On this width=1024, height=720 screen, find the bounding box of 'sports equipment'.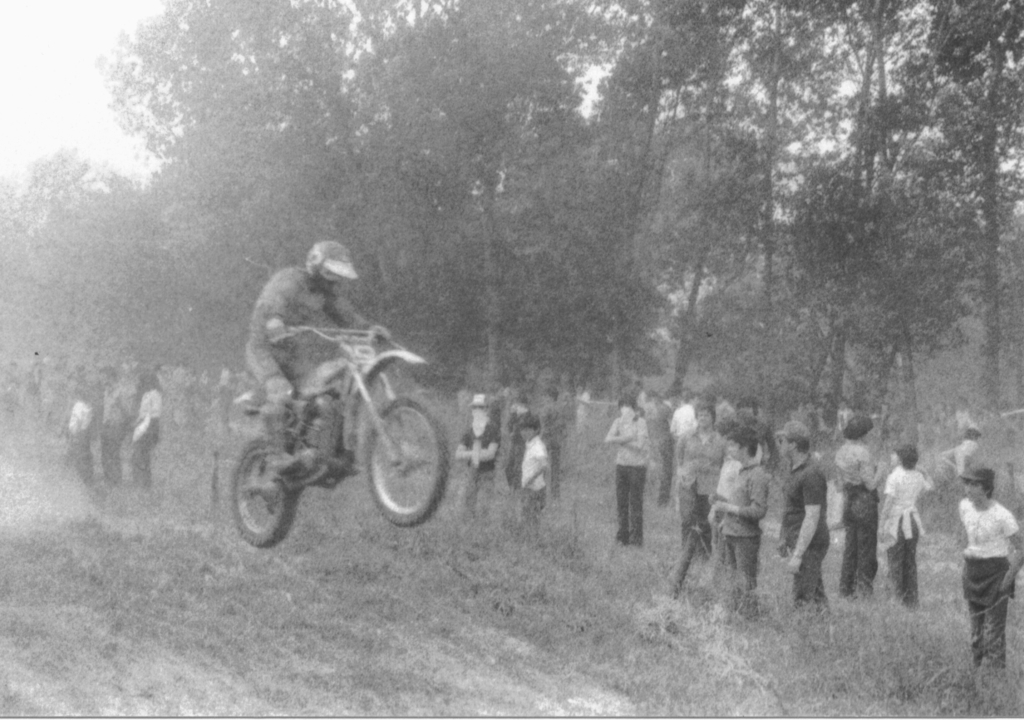
Bounding box: left=303, top=239, right=358, bottom=296.
